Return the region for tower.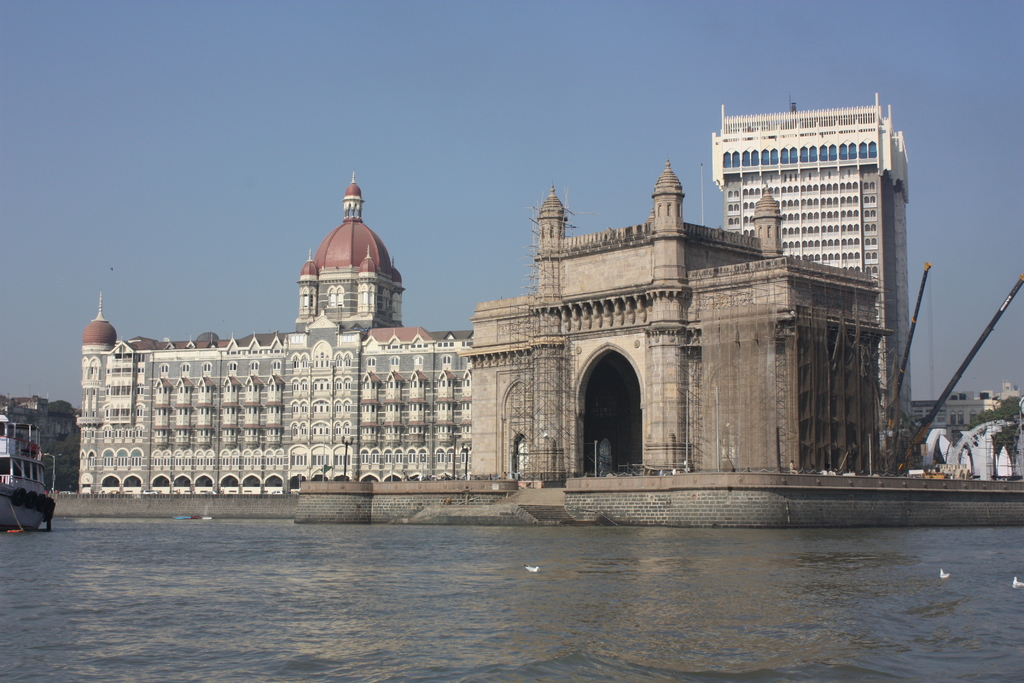
(705,100,906,466).
